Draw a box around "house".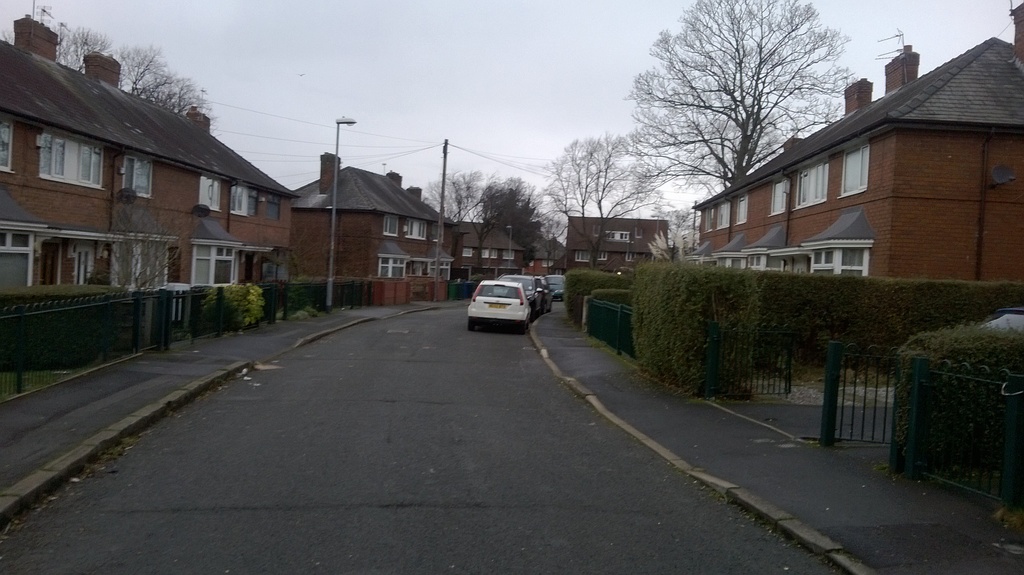
{"x1": 448, "y1": 215, "x2": 529, "y2": 293}.
